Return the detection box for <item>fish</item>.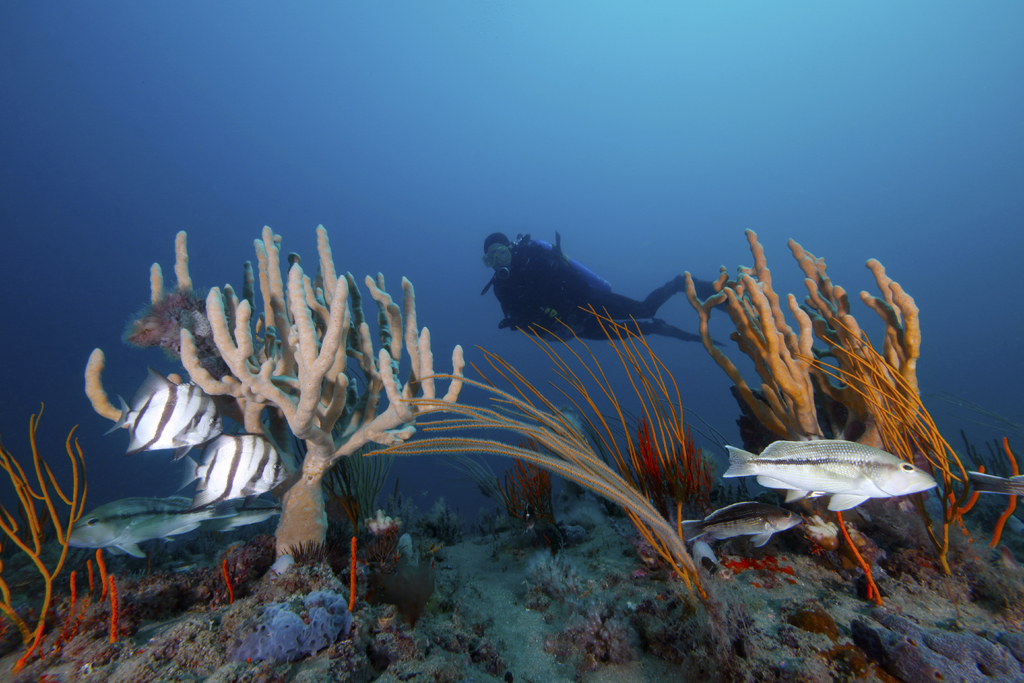
<bbox>955, 458, 1023, 494</bbox>.
